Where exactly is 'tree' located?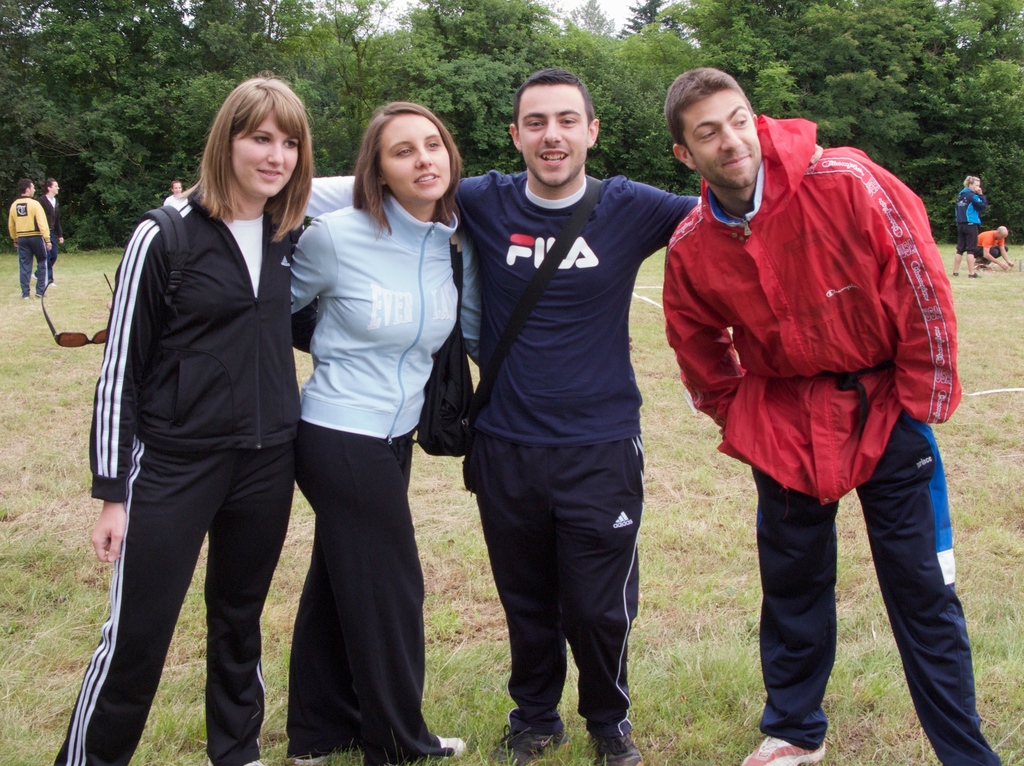
Its bounding box is 0/0/61/48.
